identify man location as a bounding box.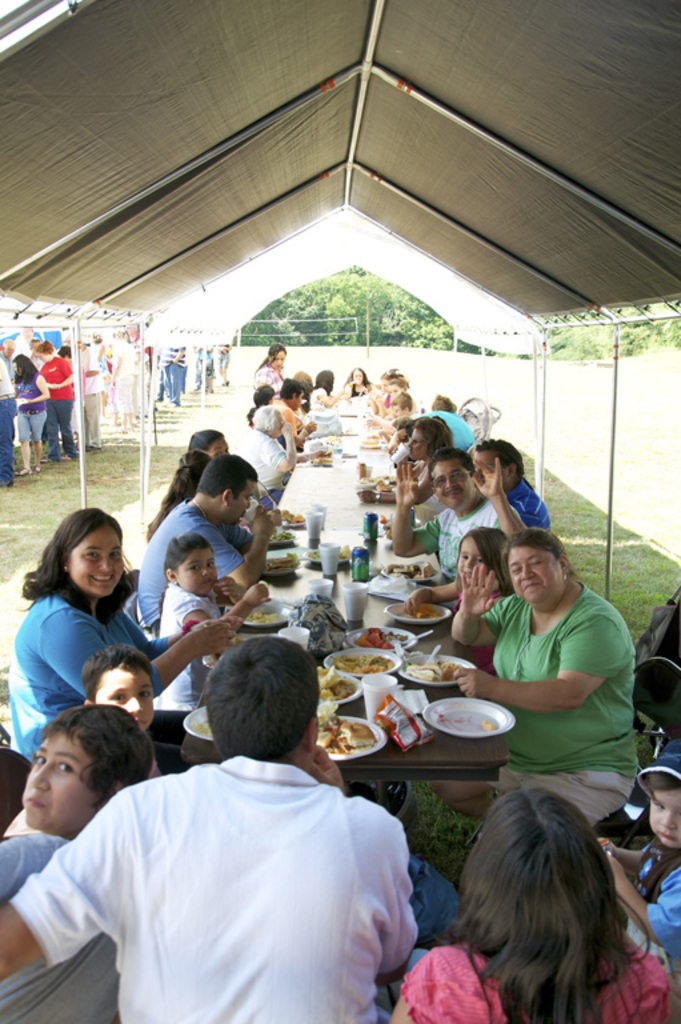
(x1=277, y1=375, x2=317, y2=449).
